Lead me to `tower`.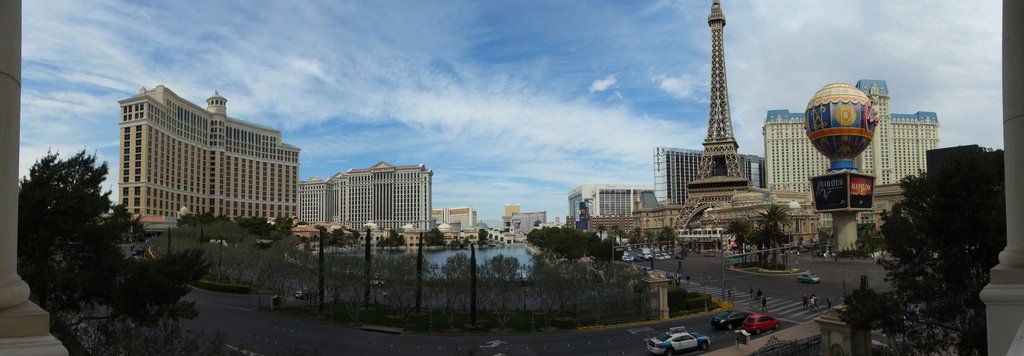
Lead to select_region(307, 179, 355, 238).
